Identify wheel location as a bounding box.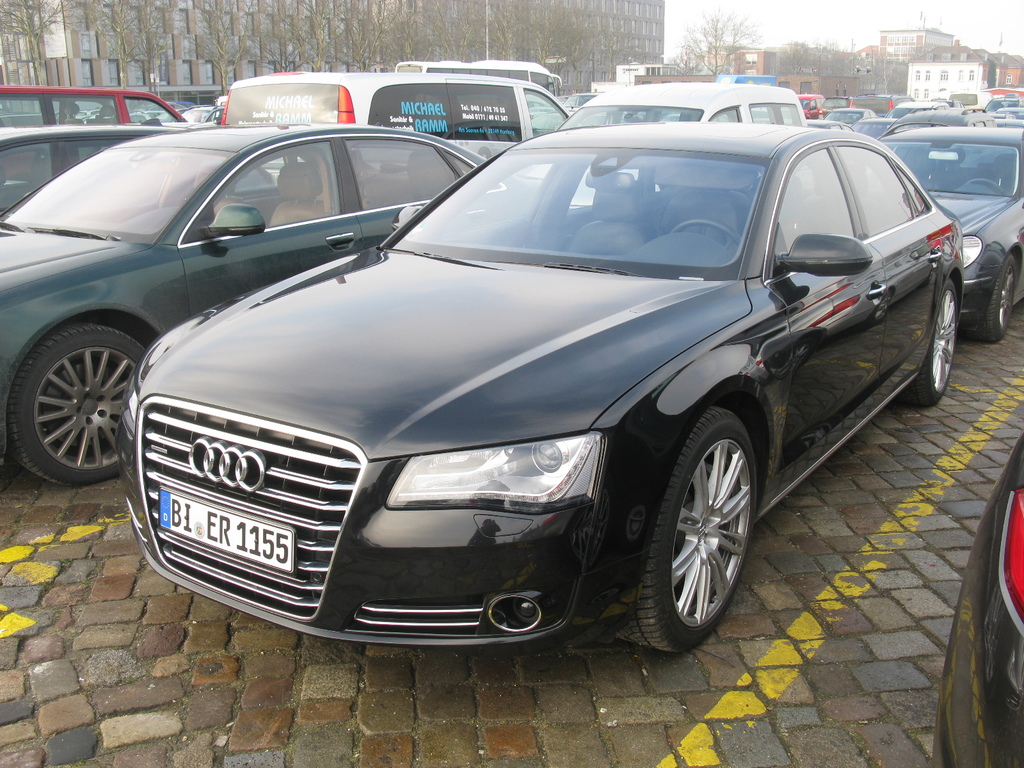
<region>670, 219, 742, 251</region>.
